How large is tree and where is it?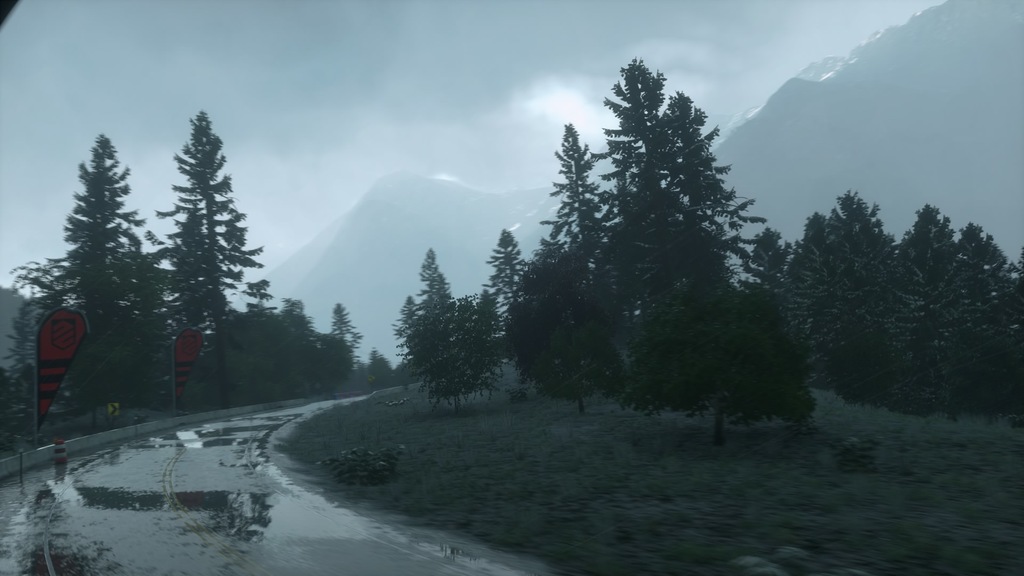
Bounding box: select_region(362, 351, 389, 382).
